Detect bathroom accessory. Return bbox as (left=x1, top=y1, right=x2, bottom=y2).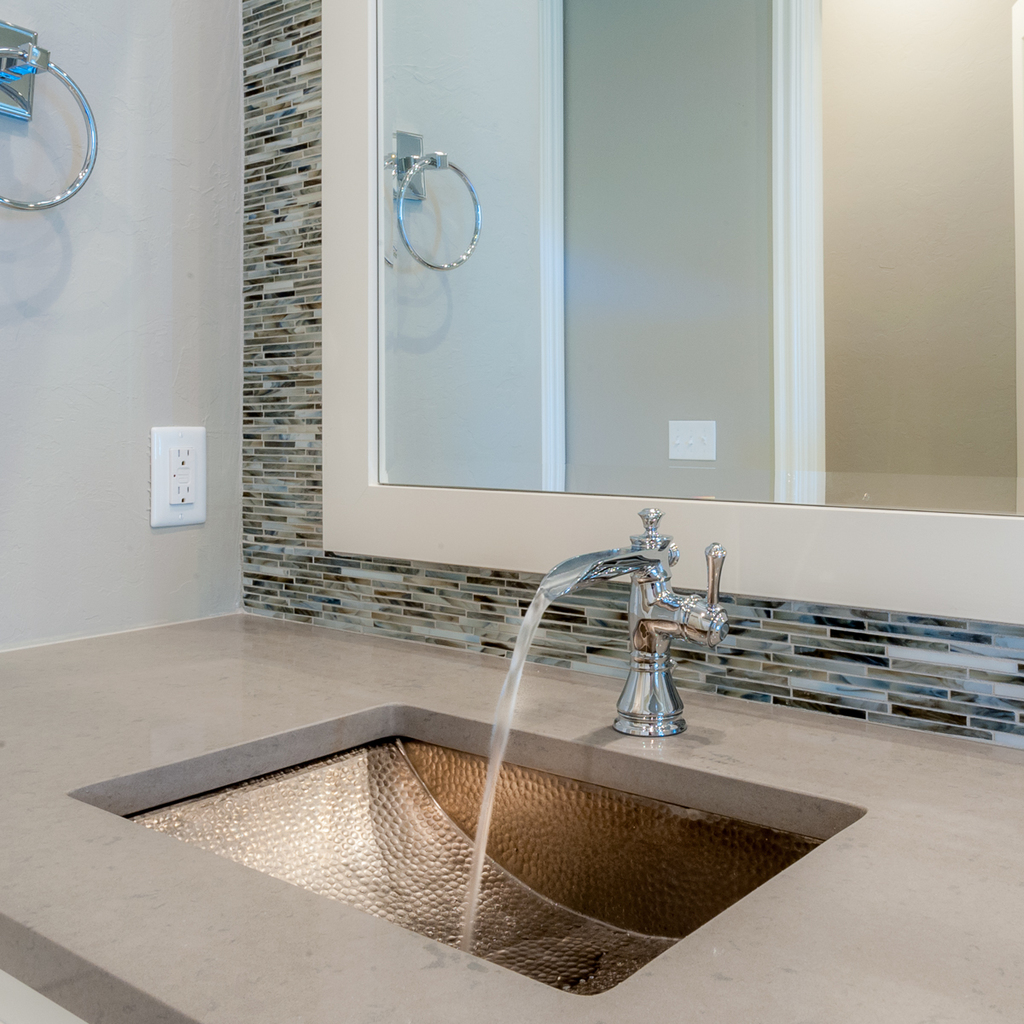
(left=74, top=653, right=881, bottom=1023).
